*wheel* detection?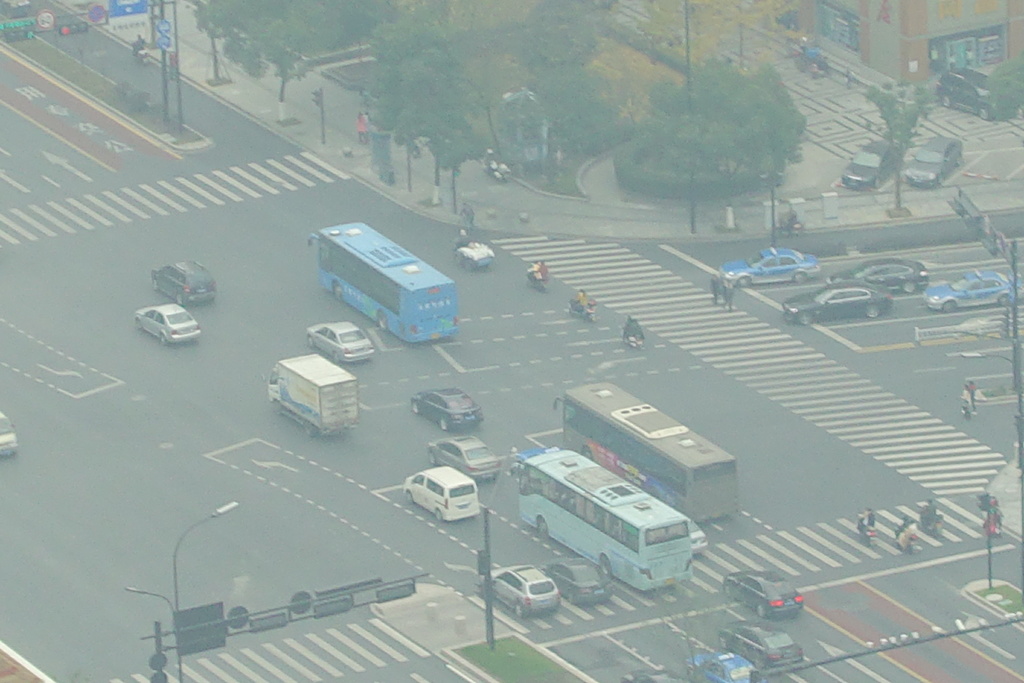
x1=434, y1=511, x2=440, y2=521
